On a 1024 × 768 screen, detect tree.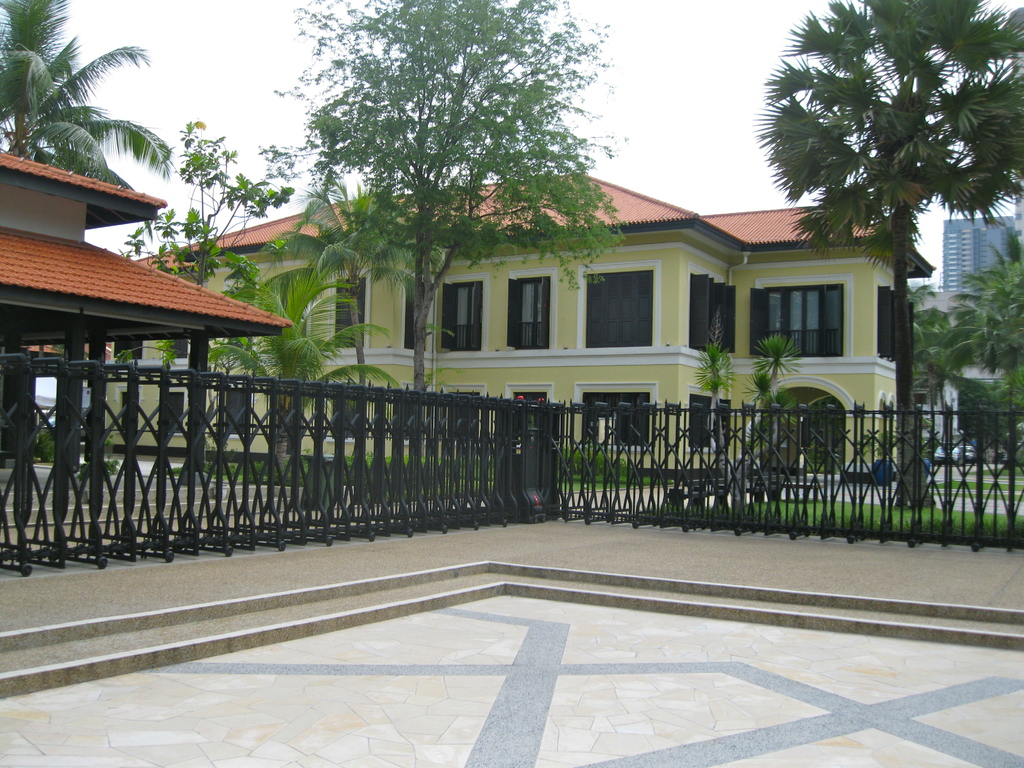
943/373/1023/465.
